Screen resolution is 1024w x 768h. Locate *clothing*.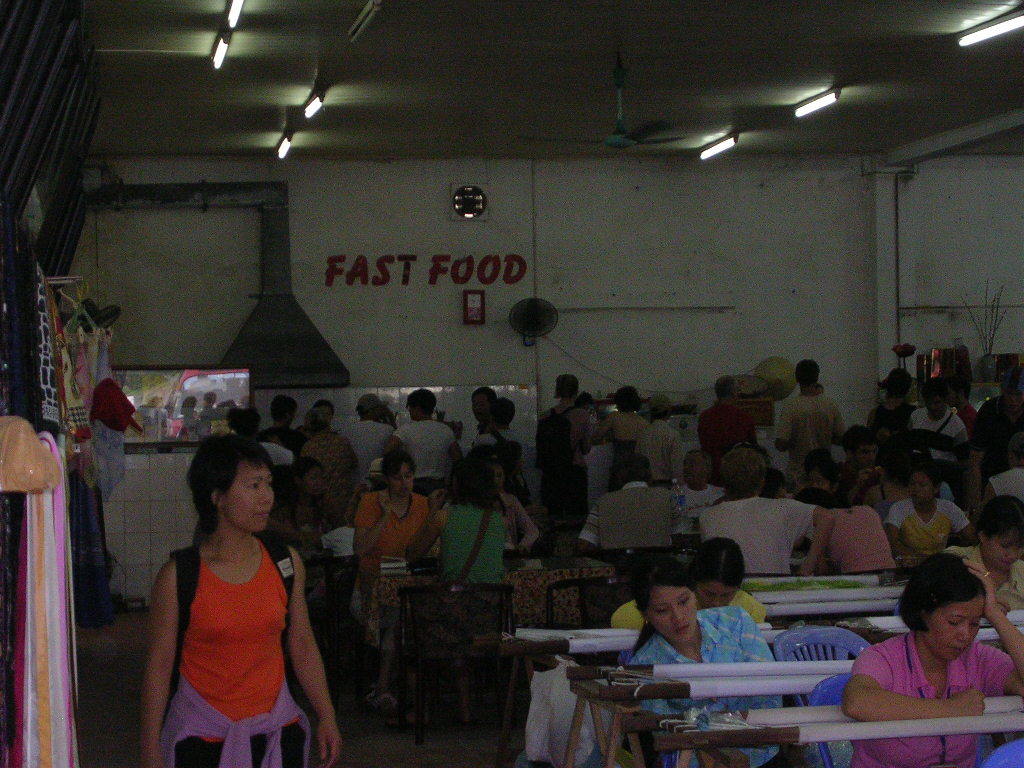
bbox=[499, 493, 539, 551].
